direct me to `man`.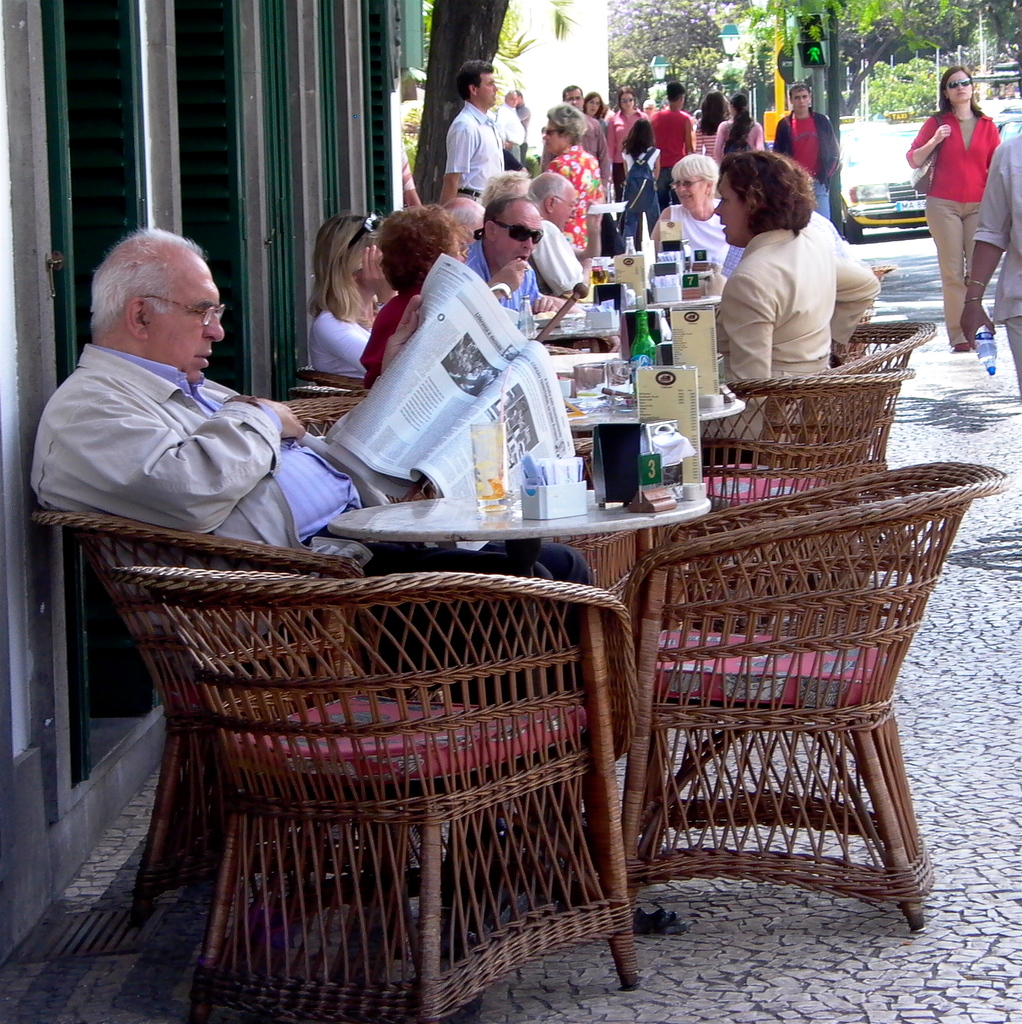
Direction: 957,134,1021,414.
